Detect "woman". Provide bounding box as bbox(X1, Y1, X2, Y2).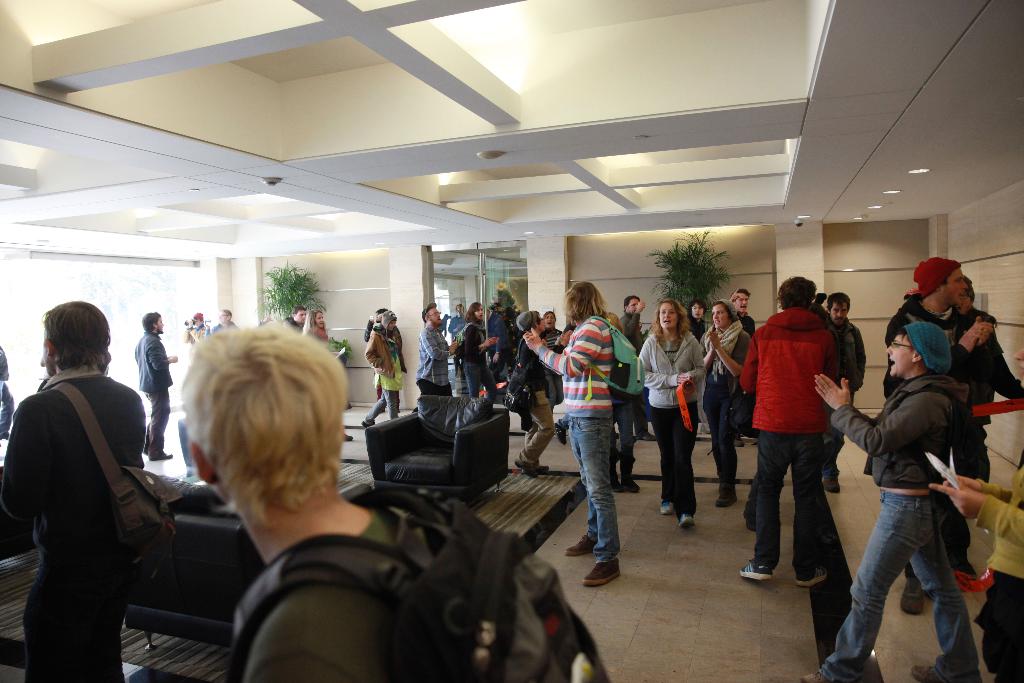
bbox(684, 299, 714, 344).
